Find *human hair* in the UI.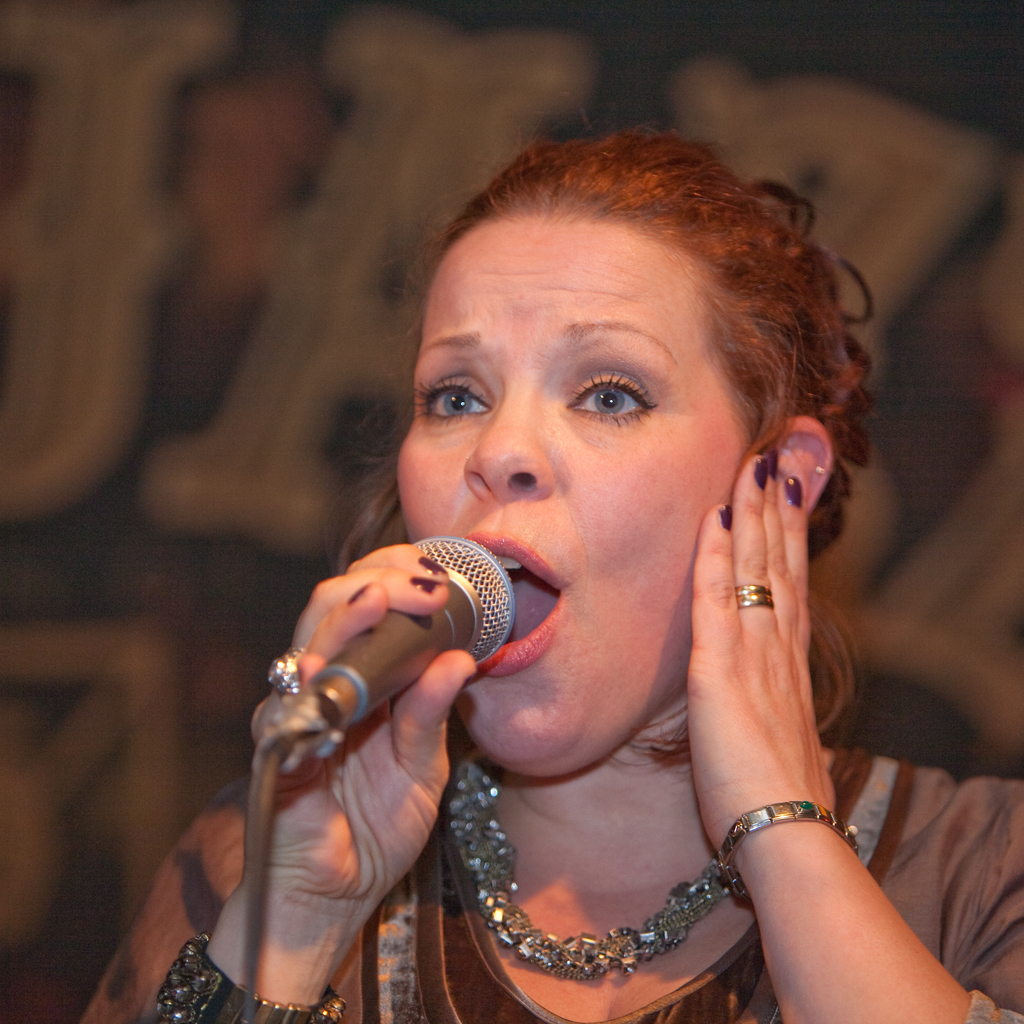
UI element at select_region(376, 170, 853, 793).
